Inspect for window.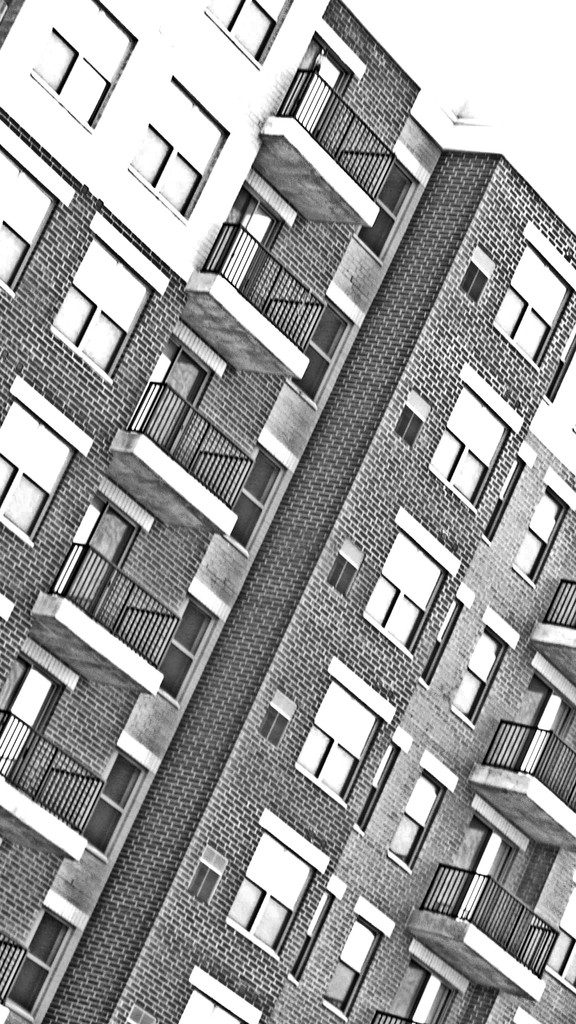
Inspection: [left=228, top=444, right=282, bottom=550].
